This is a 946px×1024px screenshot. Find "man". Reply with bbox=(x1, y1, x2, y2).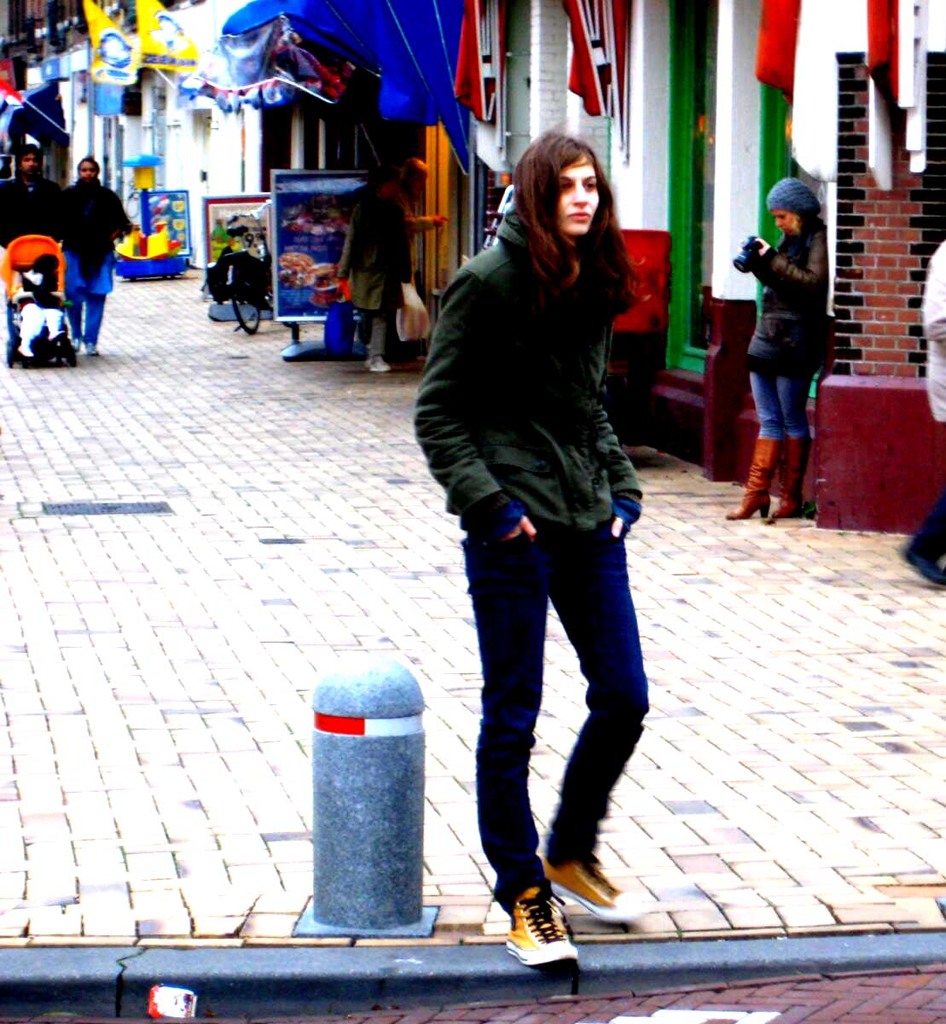
bbox=(900, 238, 945, 584).
